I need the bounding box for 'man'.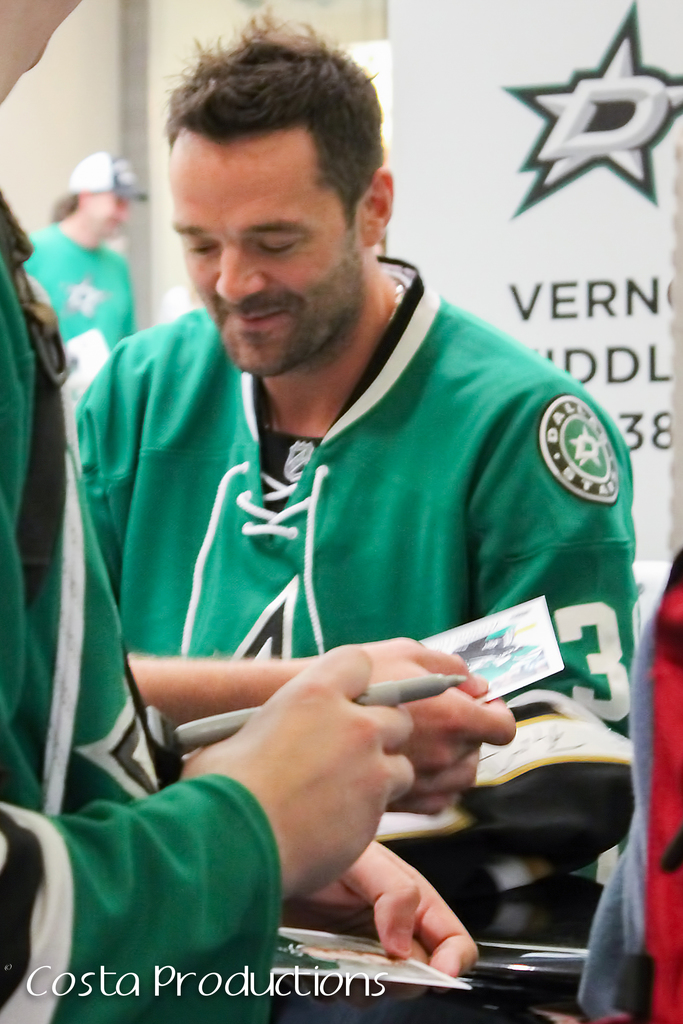
Here it is: 24 66 655 1001.
